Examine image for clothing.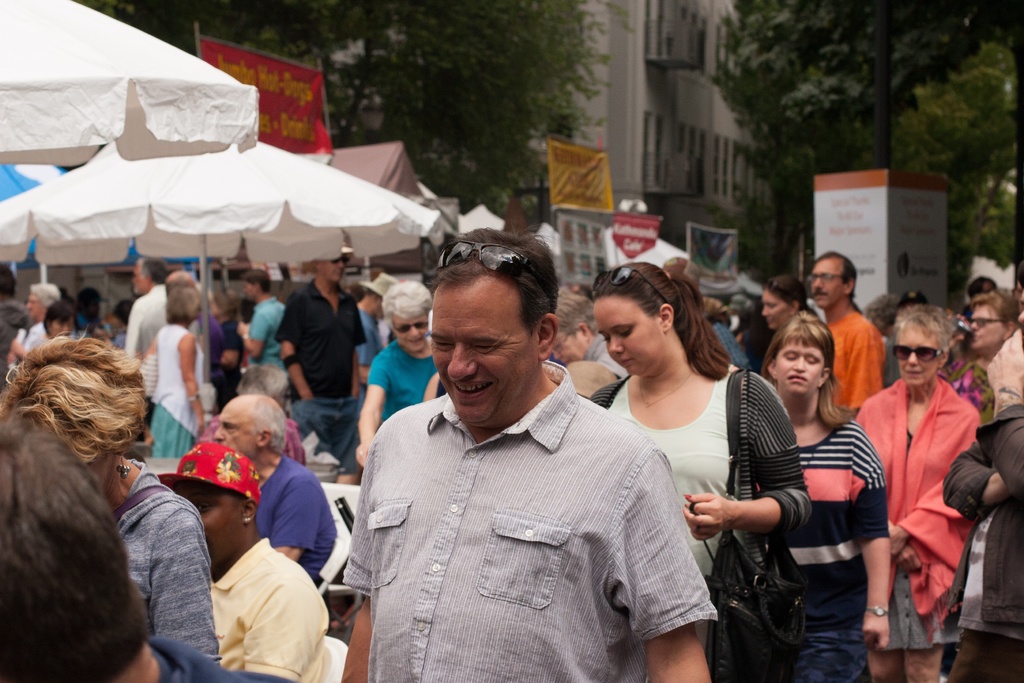
Examination result: {"x1": 152, "y1": 639, "x2": 283, "y2": 682}.
